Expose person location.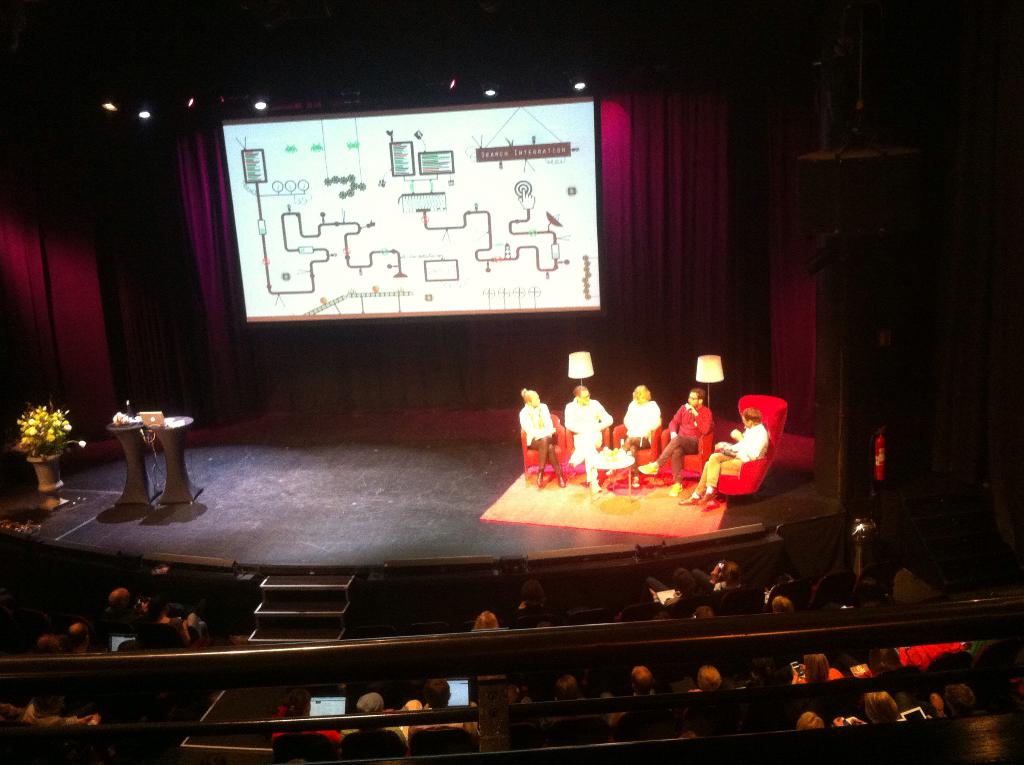
Exposed at pyautogui.locateOnScreen(640, 385, 723, 498).
